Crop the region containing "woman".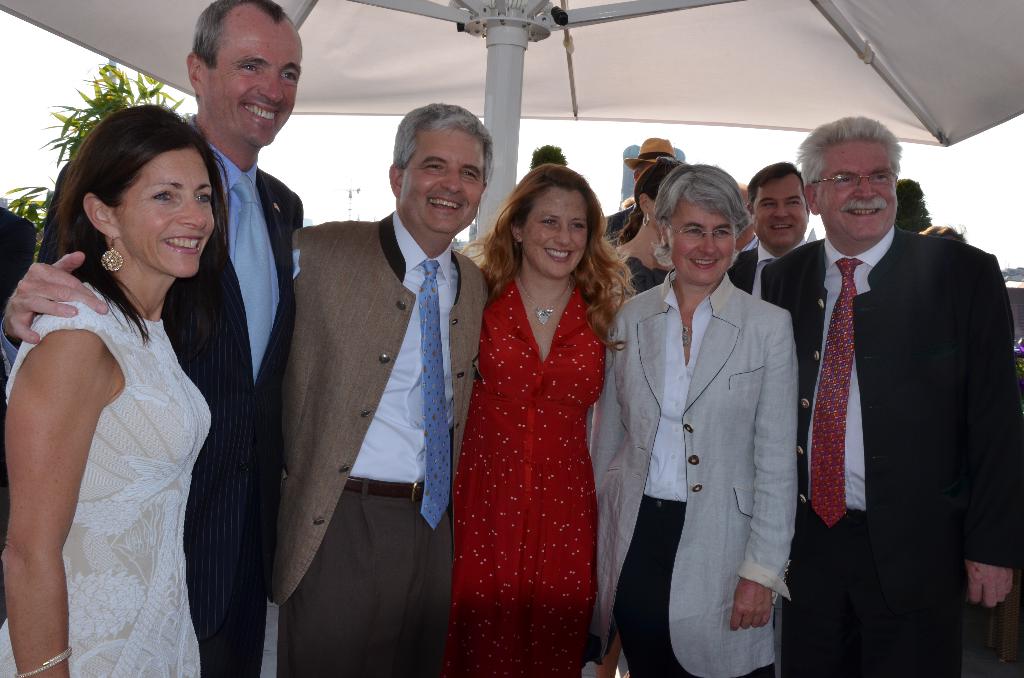
Crop region: 449:158:631:677.
